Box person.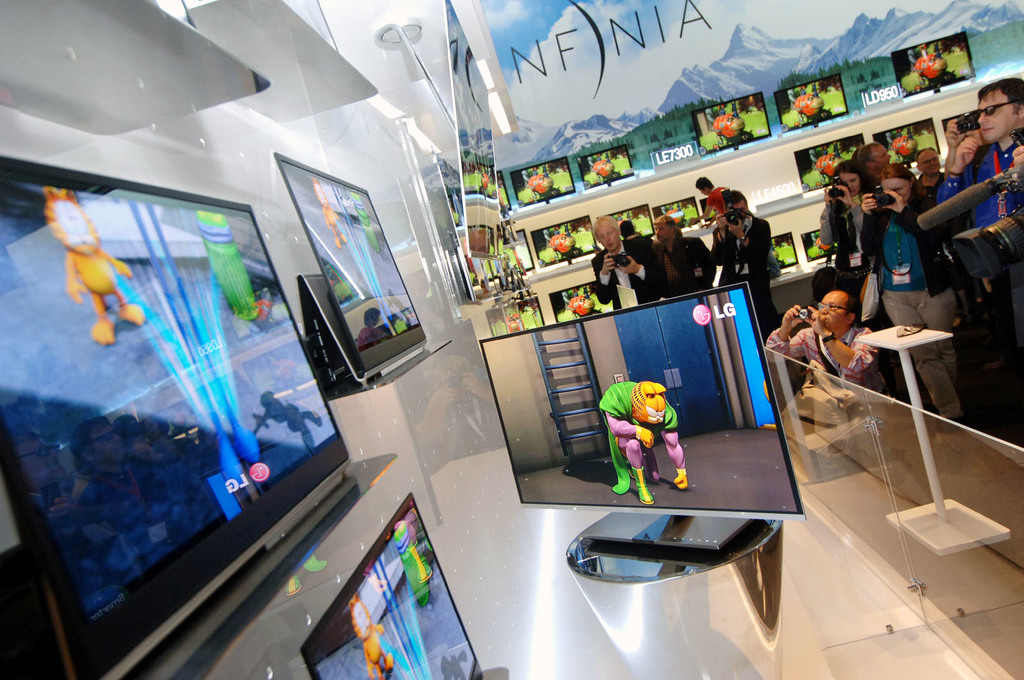
595,218,652,310.
